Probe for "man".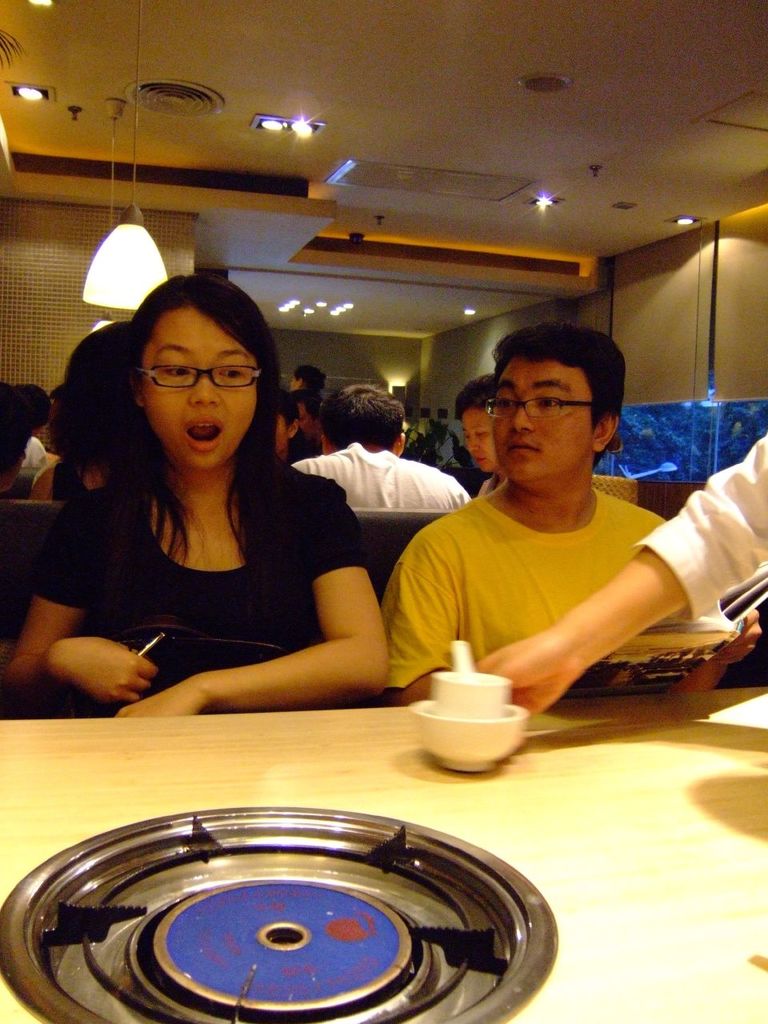
Probe result: bbox=(9, 382, 54, 474).
